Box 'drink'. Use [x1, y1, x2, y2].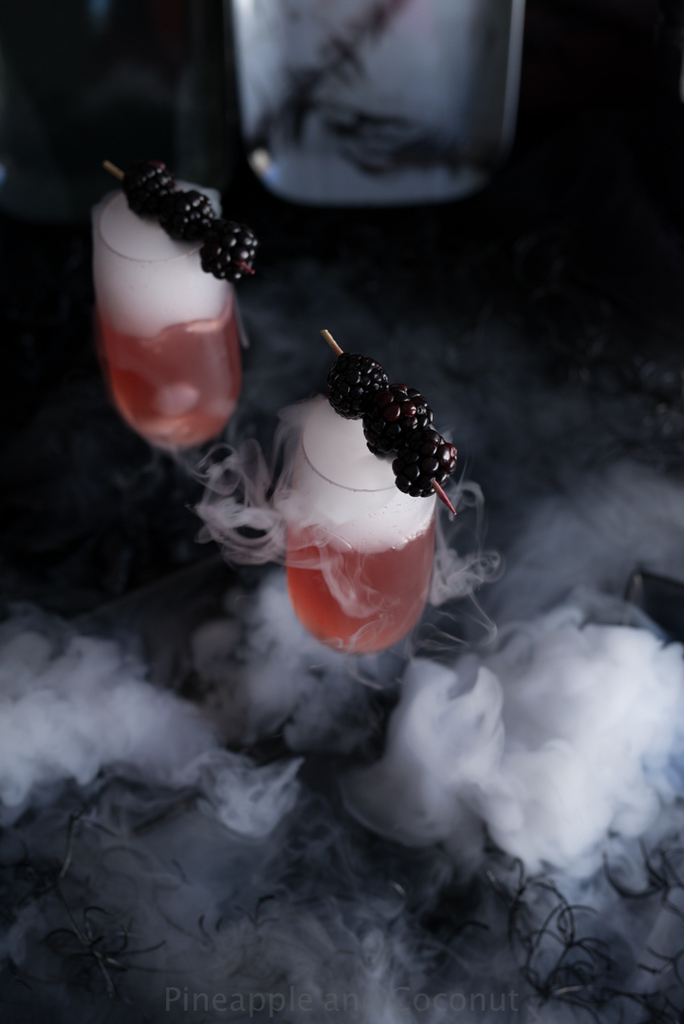
[274, 377, 462, 645].
